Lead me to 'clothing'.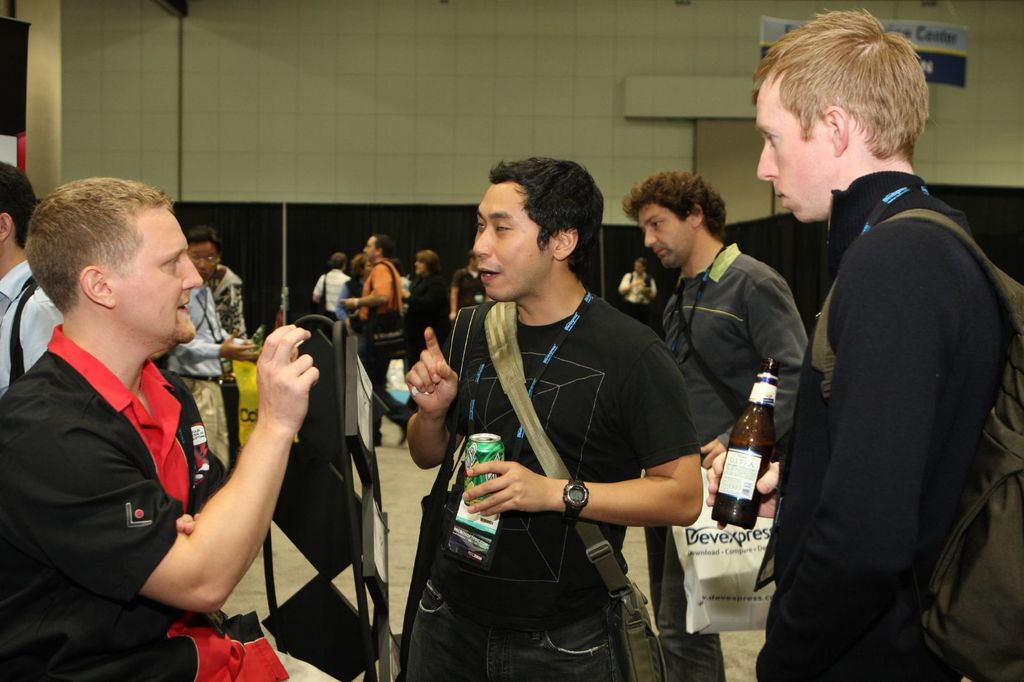
Lead to select_region(625, 271, 658, 310).
